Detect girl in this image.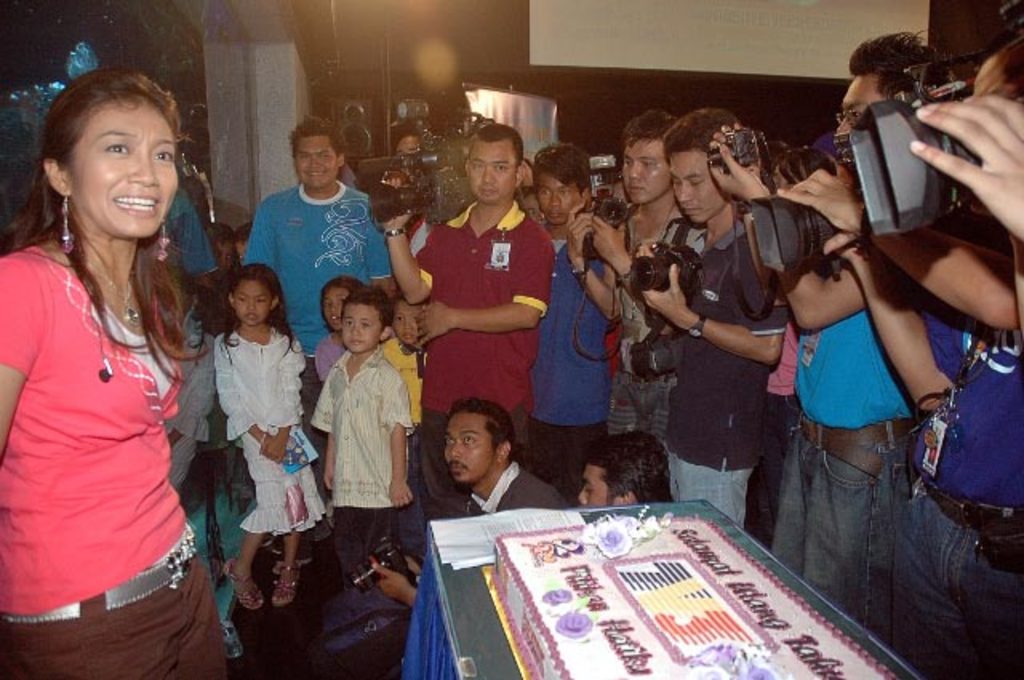
Detection: [213, 264, 330, 611].
